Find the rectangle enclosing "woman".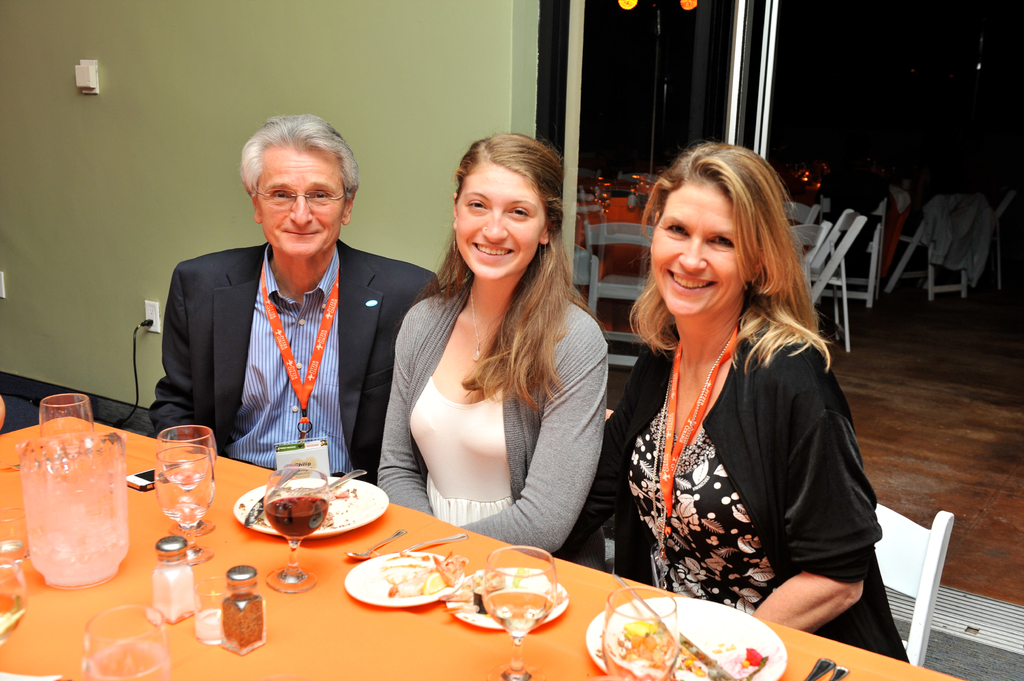
l=377, t=131, r=612, b=572.
